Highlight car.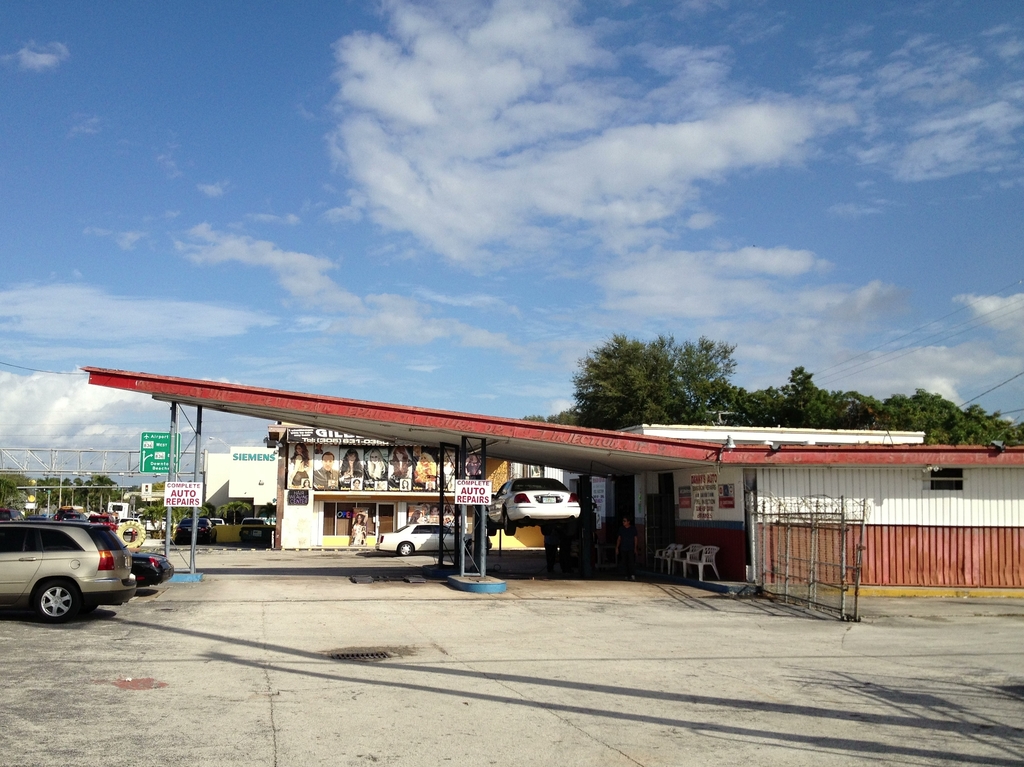
Highlighted region: 488,477,585,535.
